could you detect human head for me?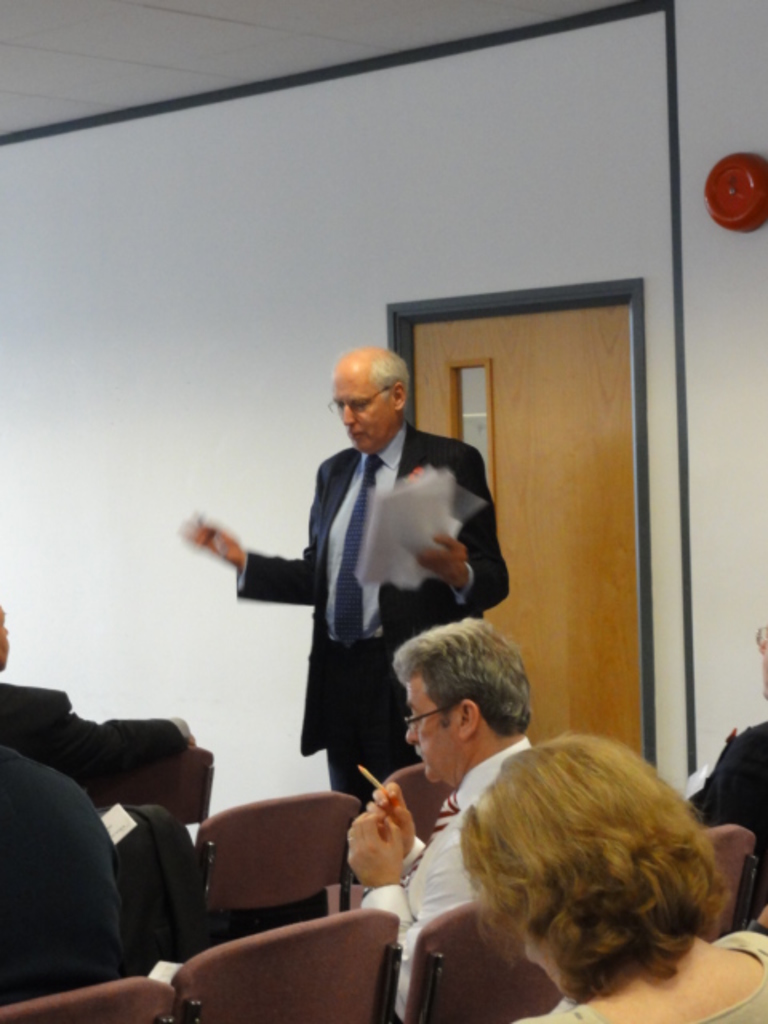
Detection result: (left=755, top=622, right=766, bottom=707).
